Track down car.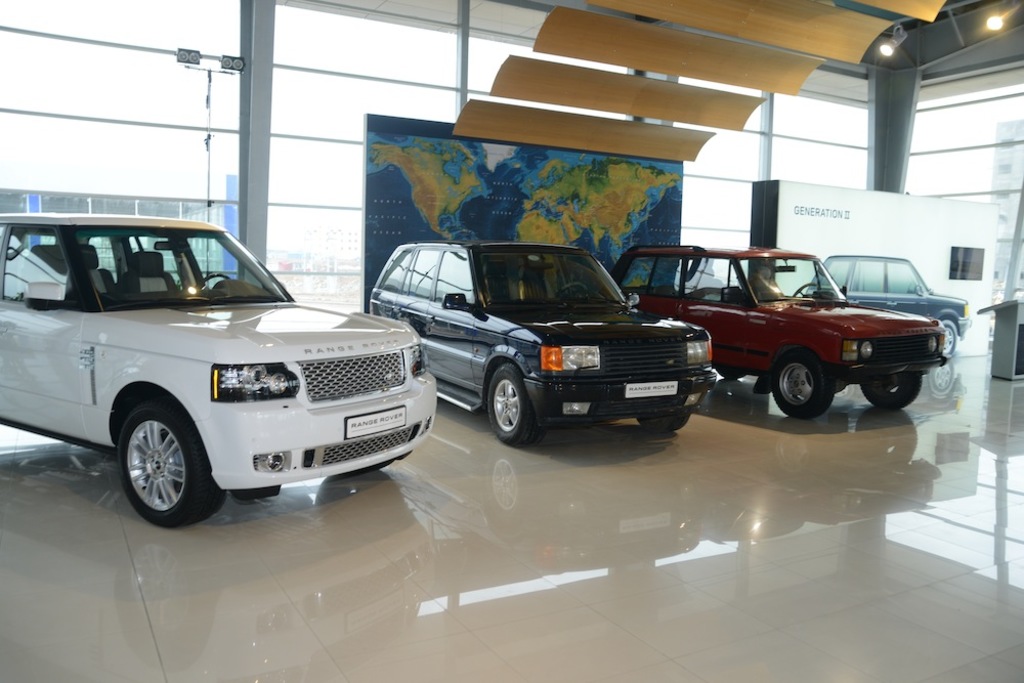
Tracked to [left=368, top=232, right=716, bottom=442].
